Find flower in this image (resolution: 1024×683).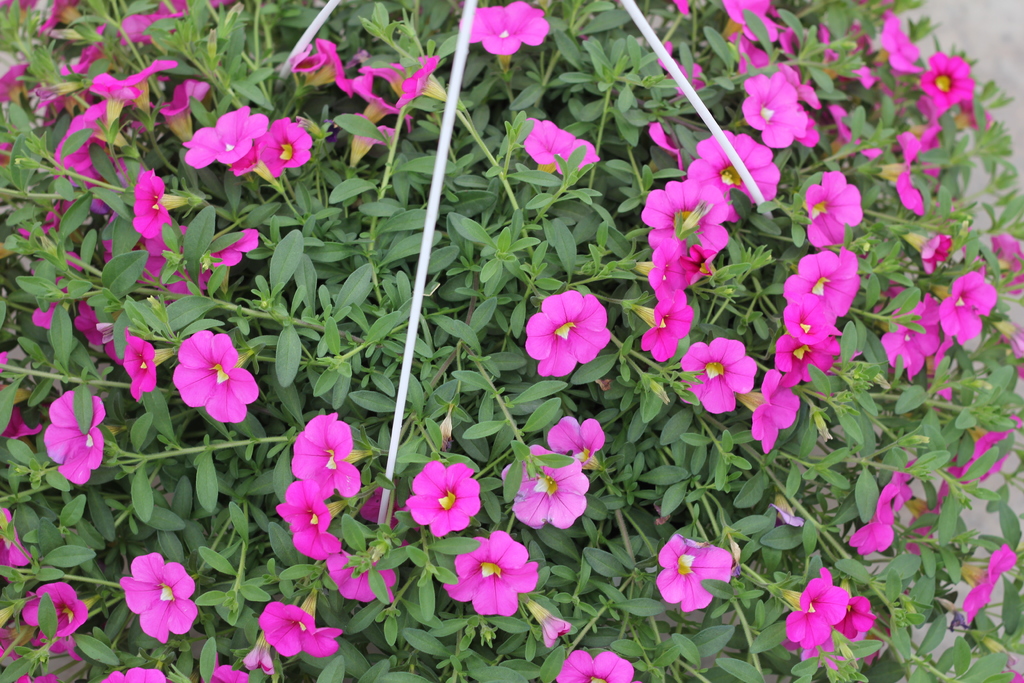
(205,664,252,682).
